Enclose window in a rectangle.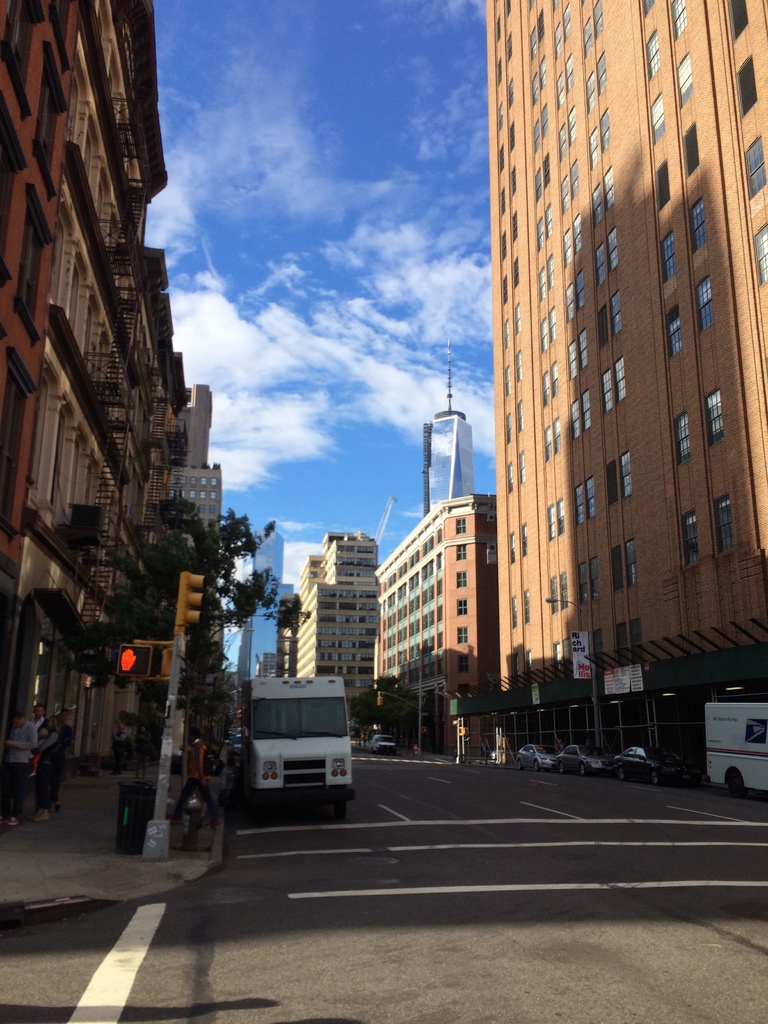
Rect(463, 598, 468, 616).
